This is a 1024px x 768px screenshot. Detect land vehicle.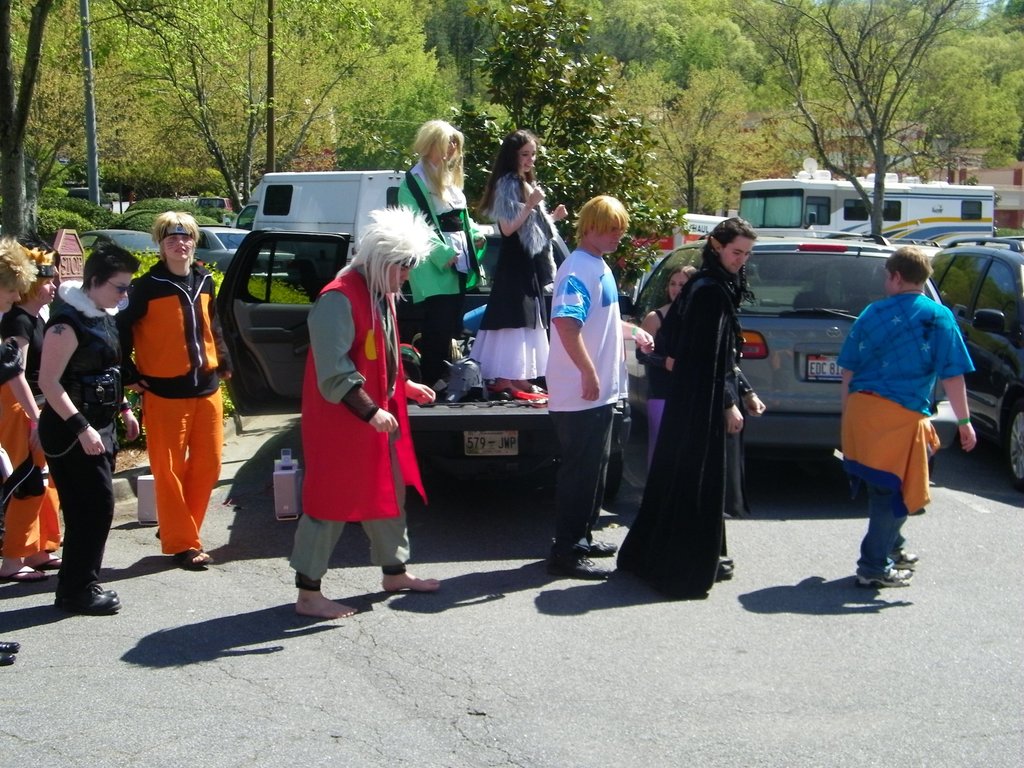
<box>223,229,628,504</box>.
